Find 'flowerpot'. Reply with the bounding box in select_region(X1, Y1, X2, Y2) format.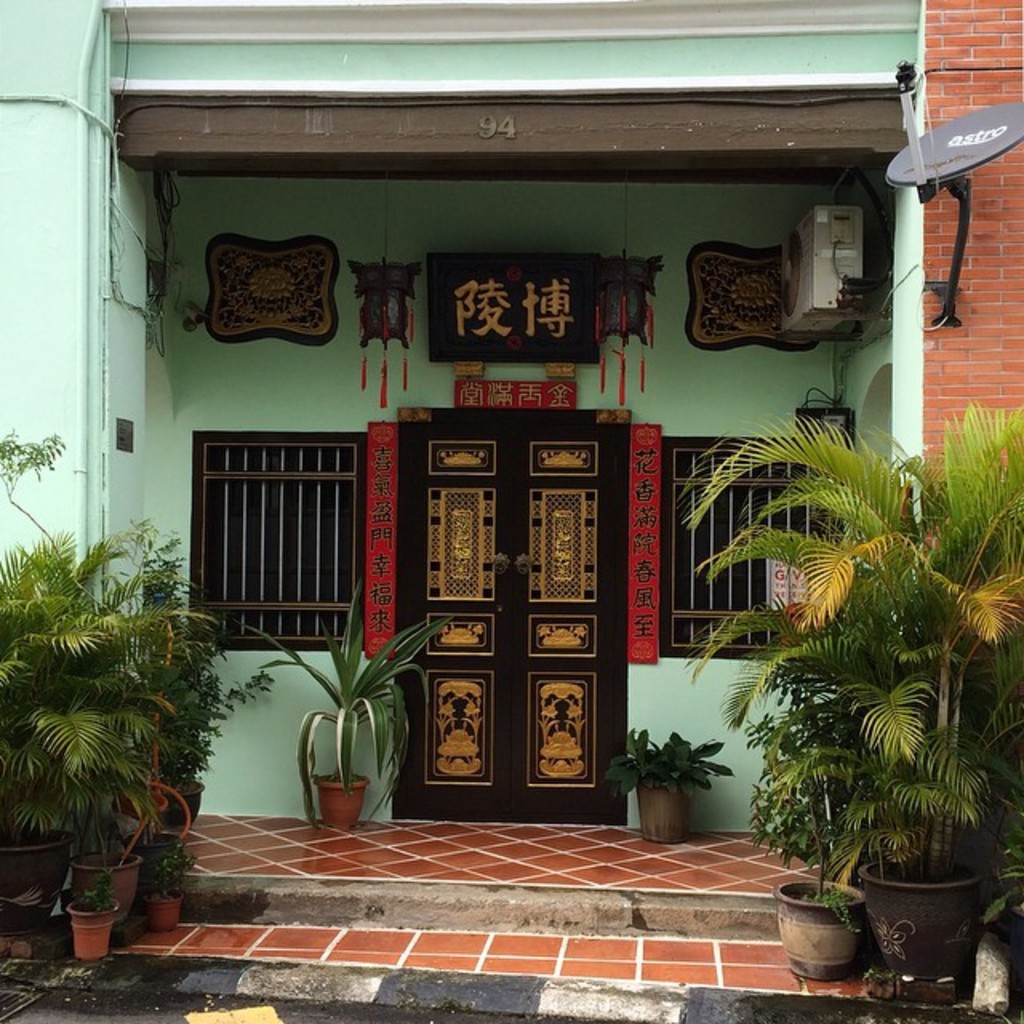
select_region(1013, 904, 1022, 1003).
